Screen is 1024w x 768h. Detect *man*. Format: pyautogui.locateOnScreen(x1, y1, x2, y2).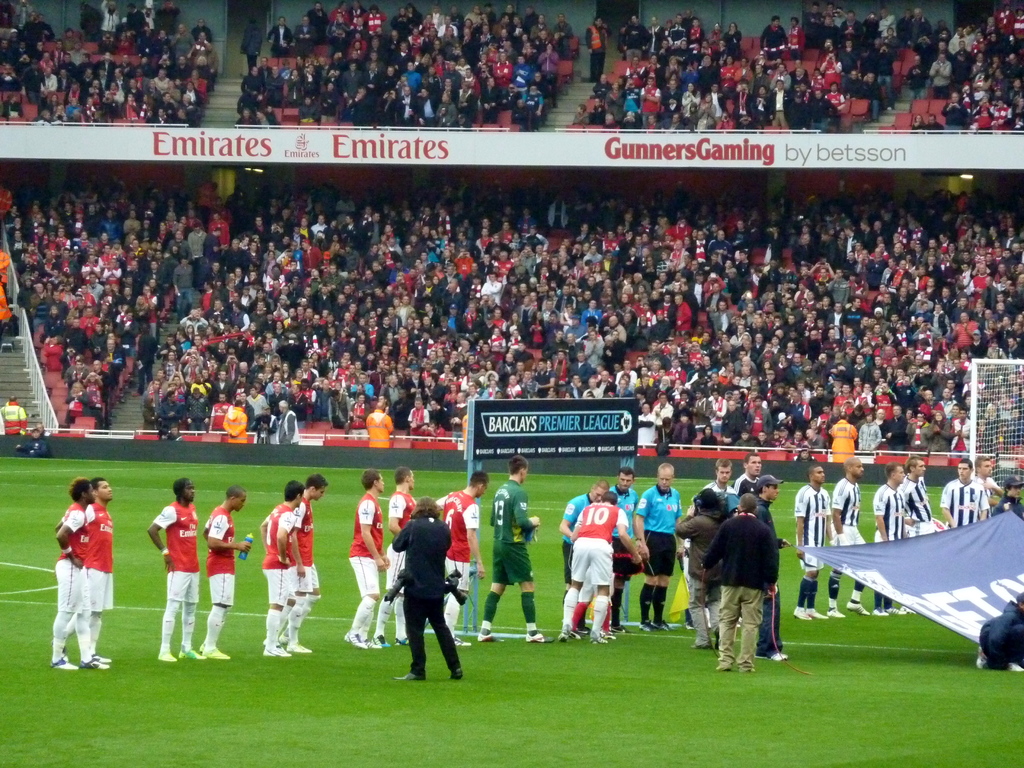
pyautogui.locateOnScreen(756, 474, 792, 664).
